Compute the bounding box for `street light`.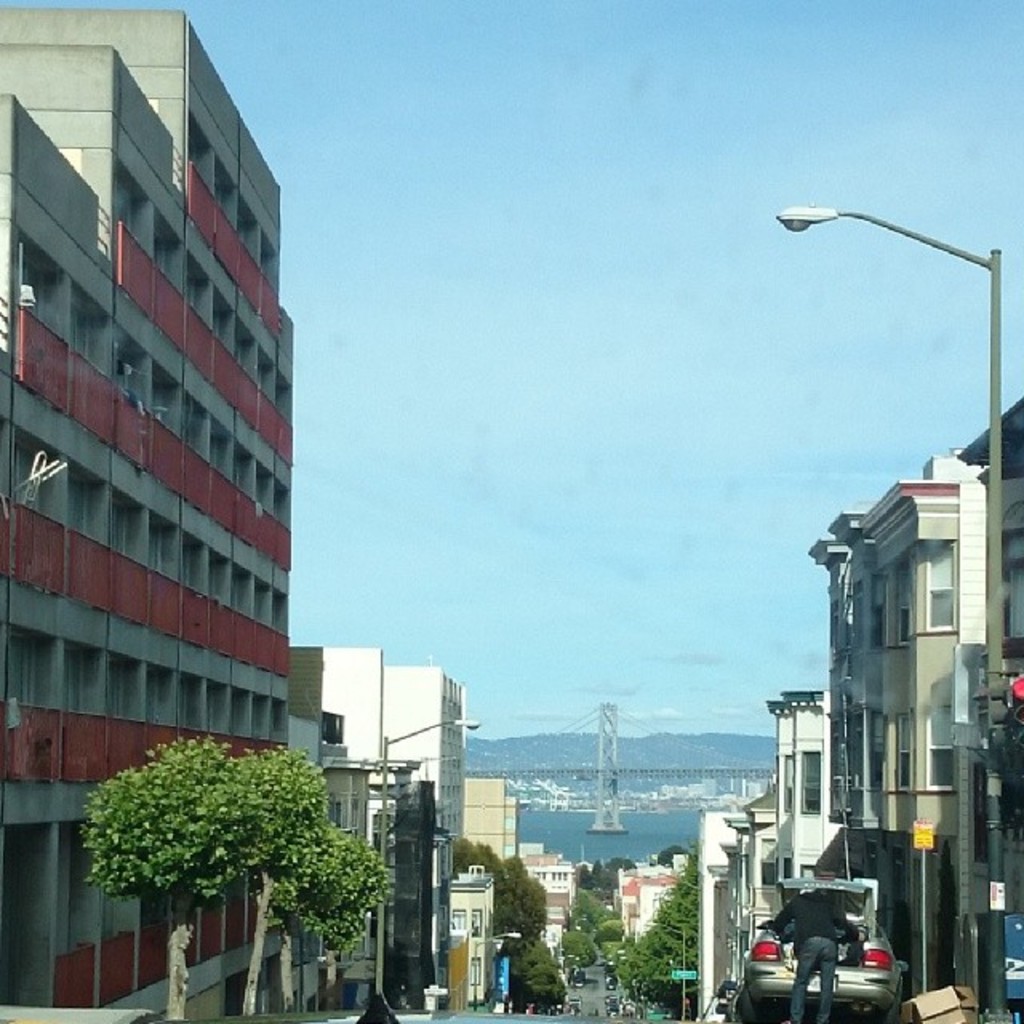
pyautogui.locateOnScreen(349, 712, 480, 1022).
